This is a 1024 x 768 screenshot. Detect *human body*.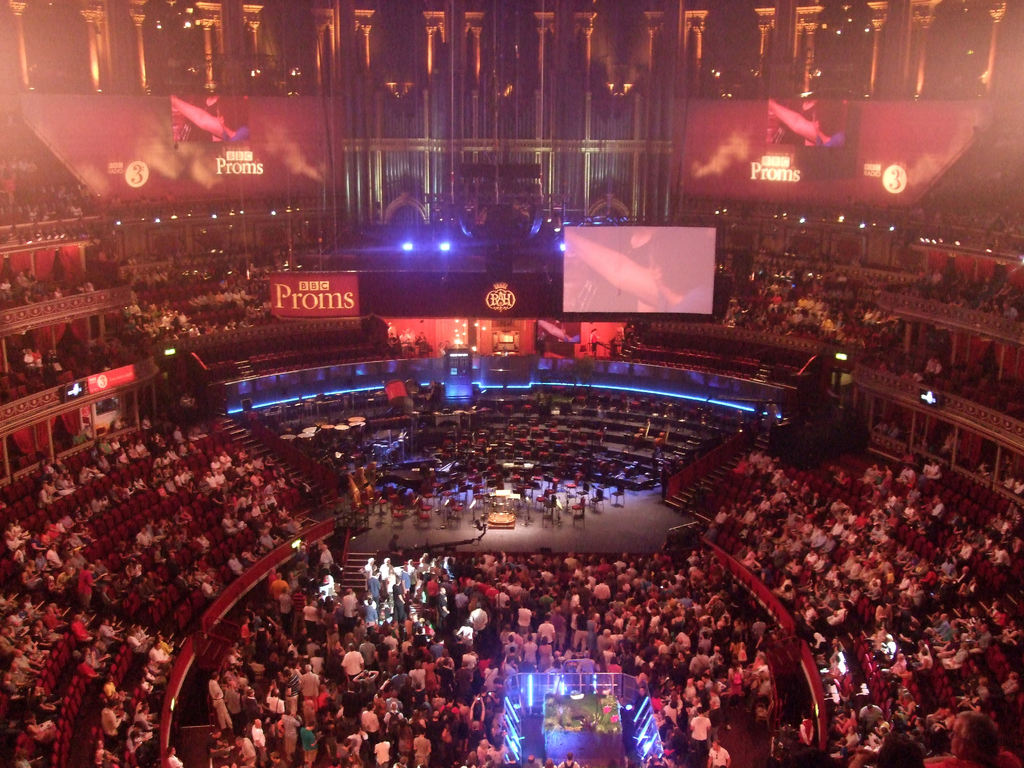
[915, 643, 934, 667].
